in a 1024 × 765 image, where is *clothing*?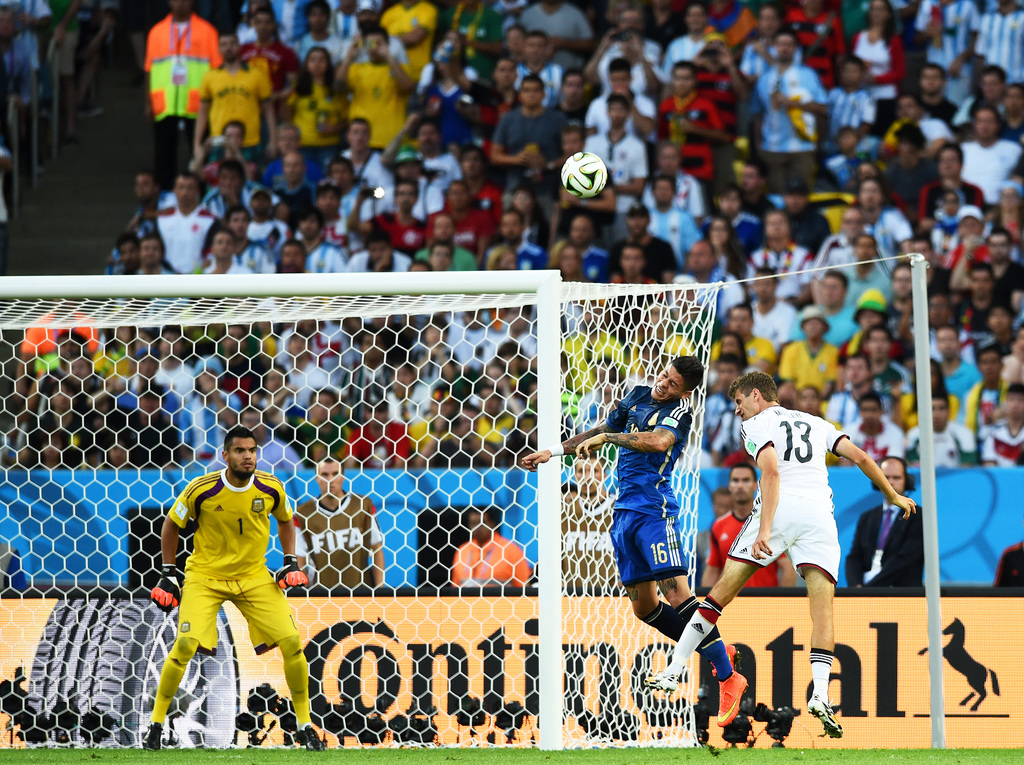
crop(374, 209, 437, 254).
